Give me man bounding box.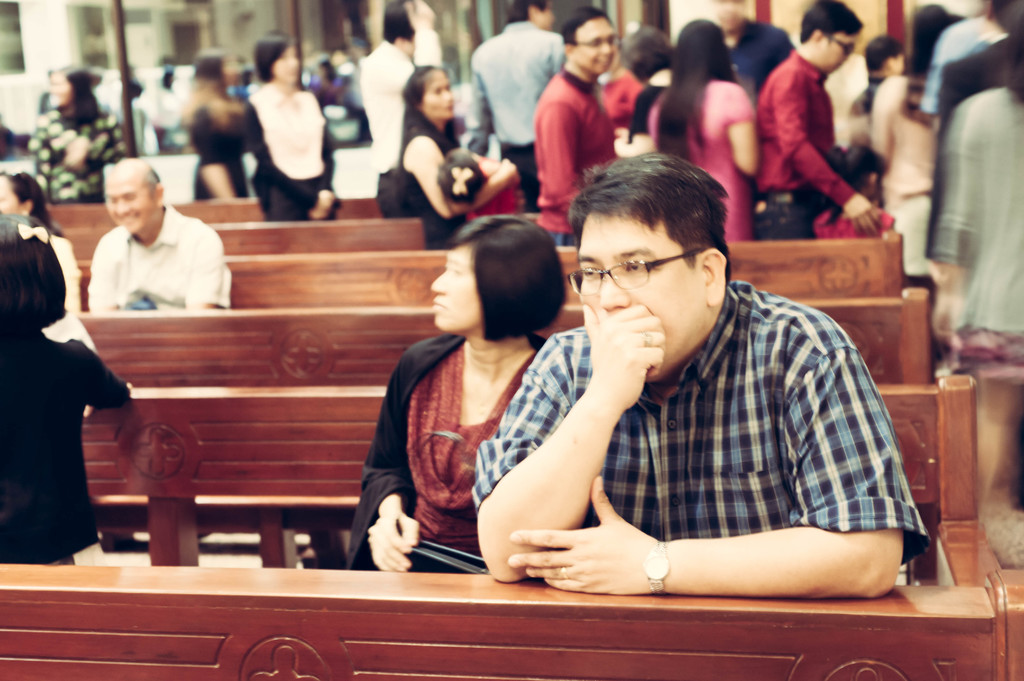
<bbox>359, 0, 442, 214</bbox>.
